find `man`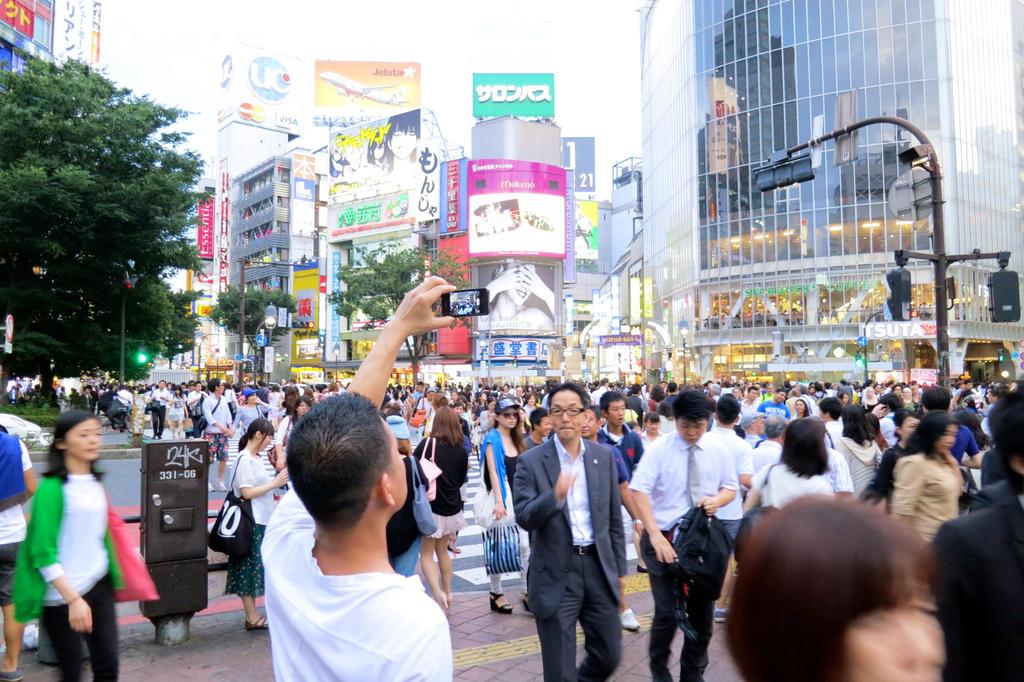
l=513, t=380, r=623, b=674
